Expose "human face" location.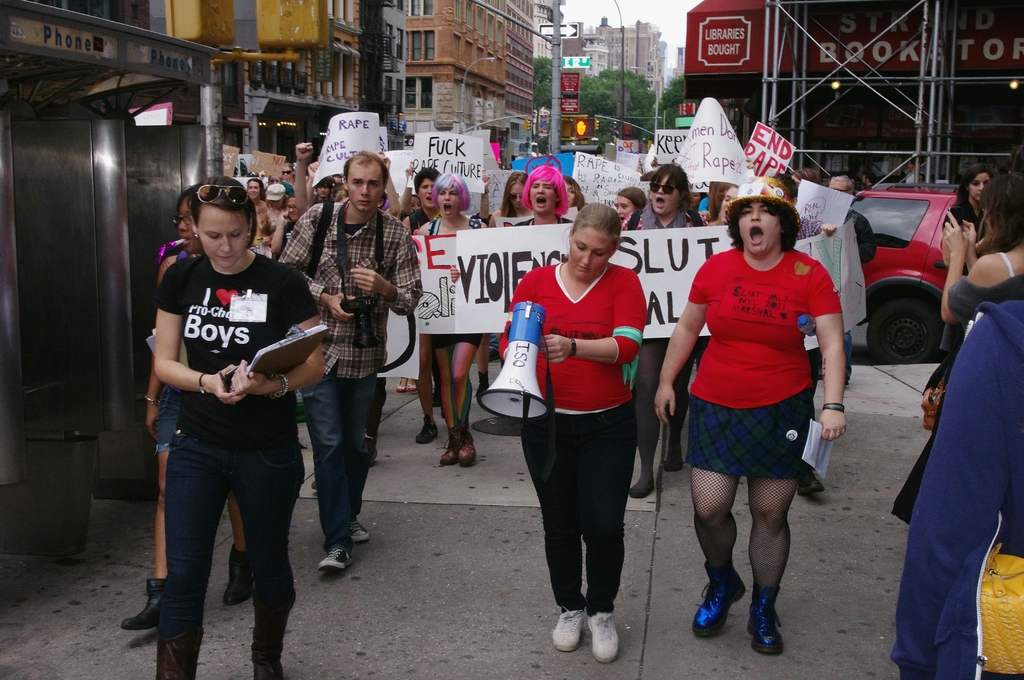
Exposed at l=532, t=181, r=561, b=220.
